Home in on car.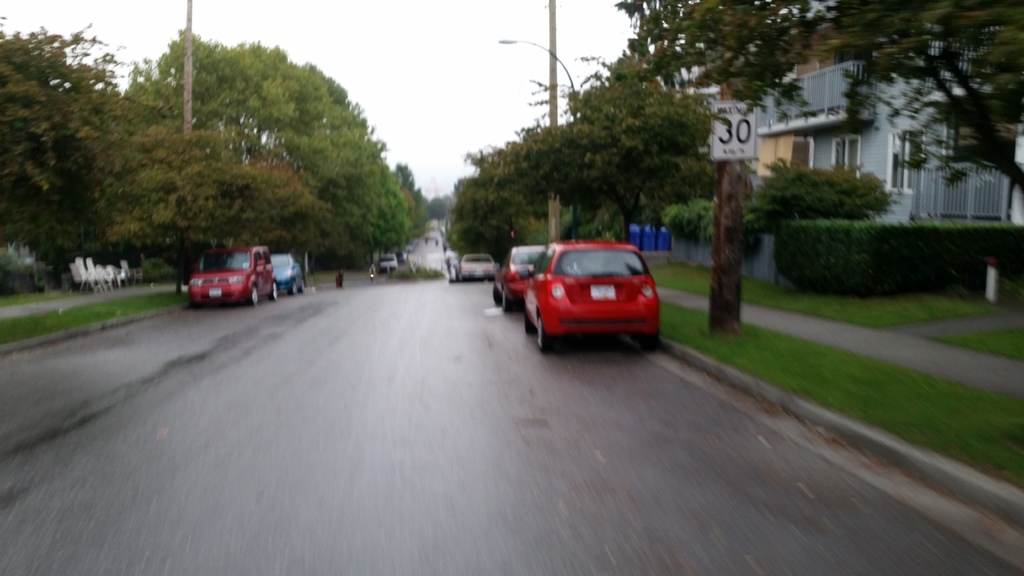
Homed in at l=404, t=241, r=414, b=255.
